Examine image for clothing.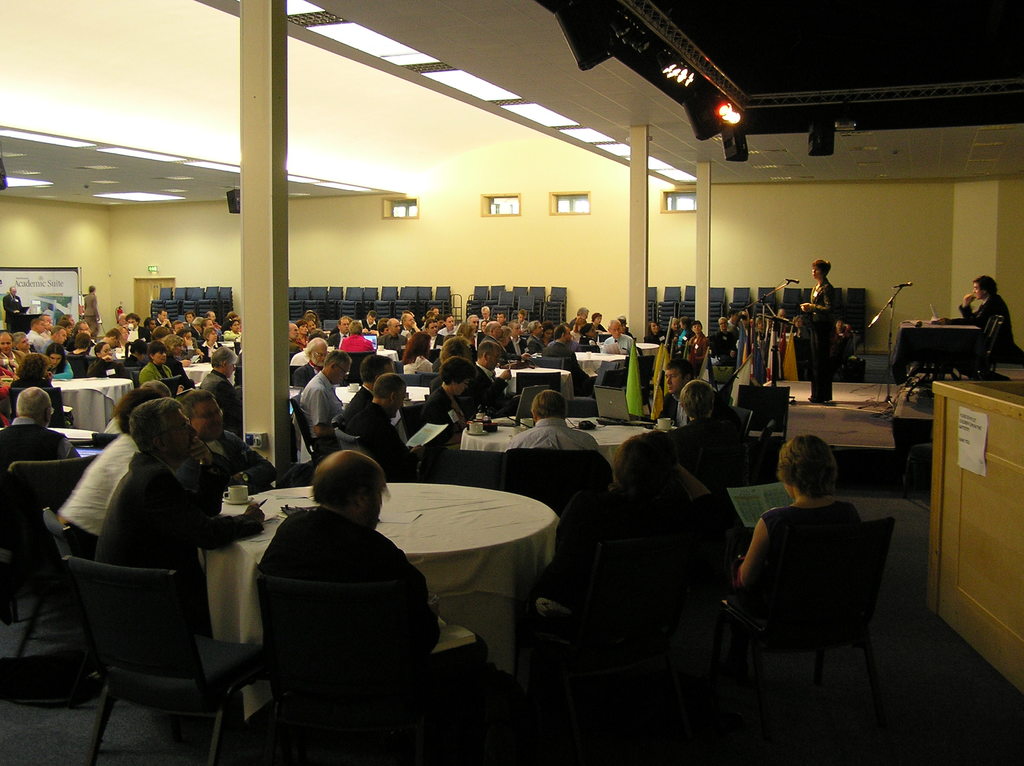
Examination result: (x1=805, y1=280, x2=842, y2=407).
